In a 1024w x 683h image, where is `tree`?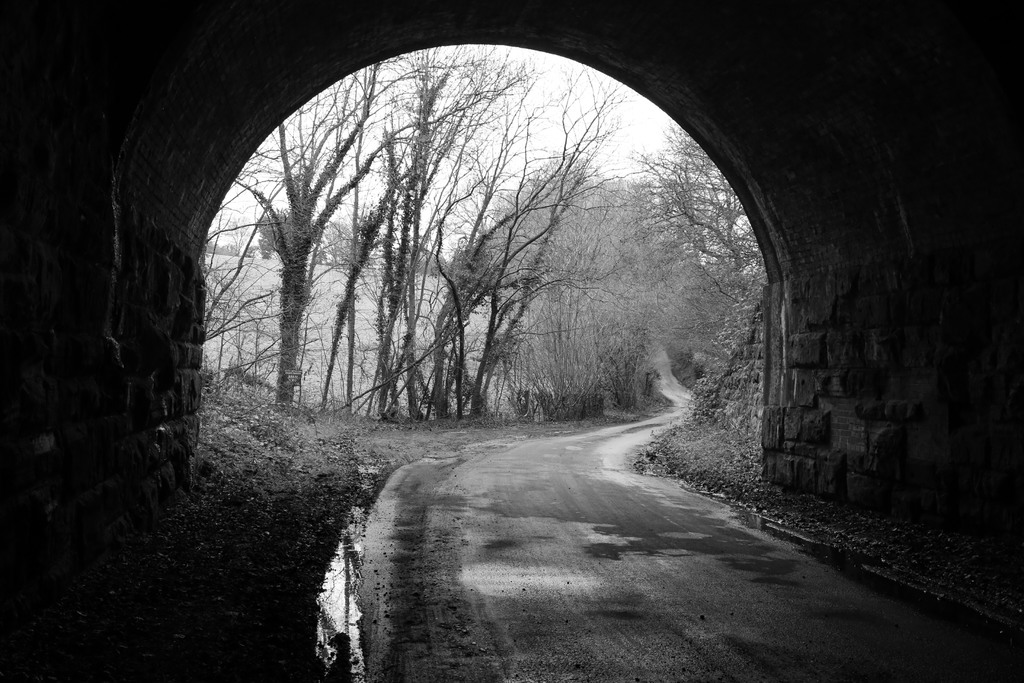
{"left": 163, "top": 37, "right": 740, "bottom": 447}.
